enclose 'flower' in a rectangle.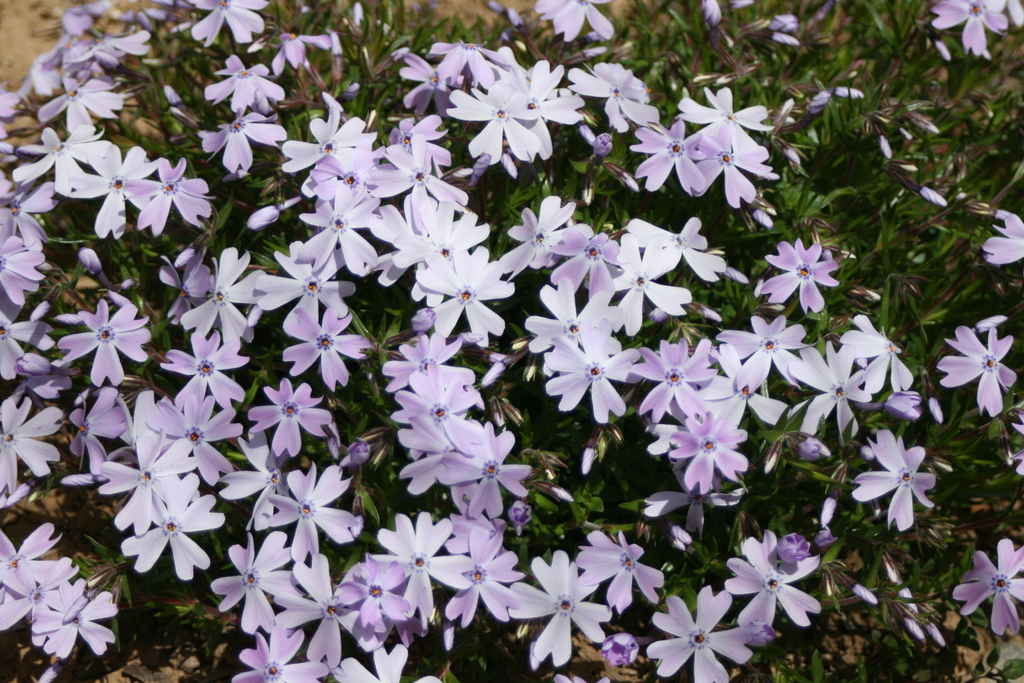
[x1=701, y1=0, x2=725, y2=29].
